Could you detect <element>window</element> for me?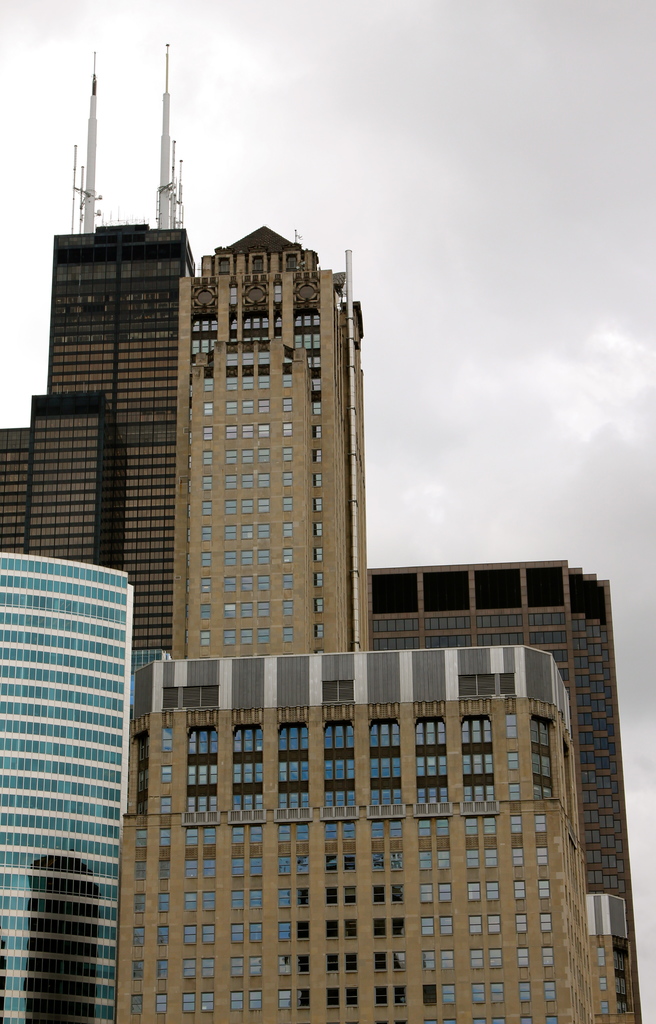
Detection result: 184:856:200:879.
